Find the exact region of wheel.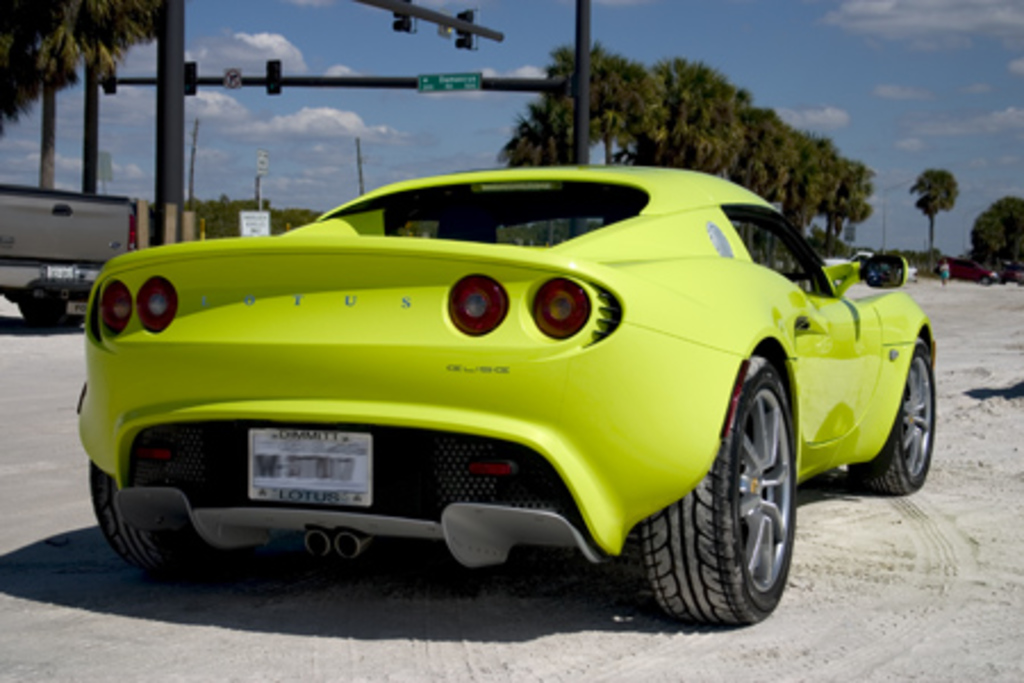
Exact region: l=16, t=289, r=91, b=335.
